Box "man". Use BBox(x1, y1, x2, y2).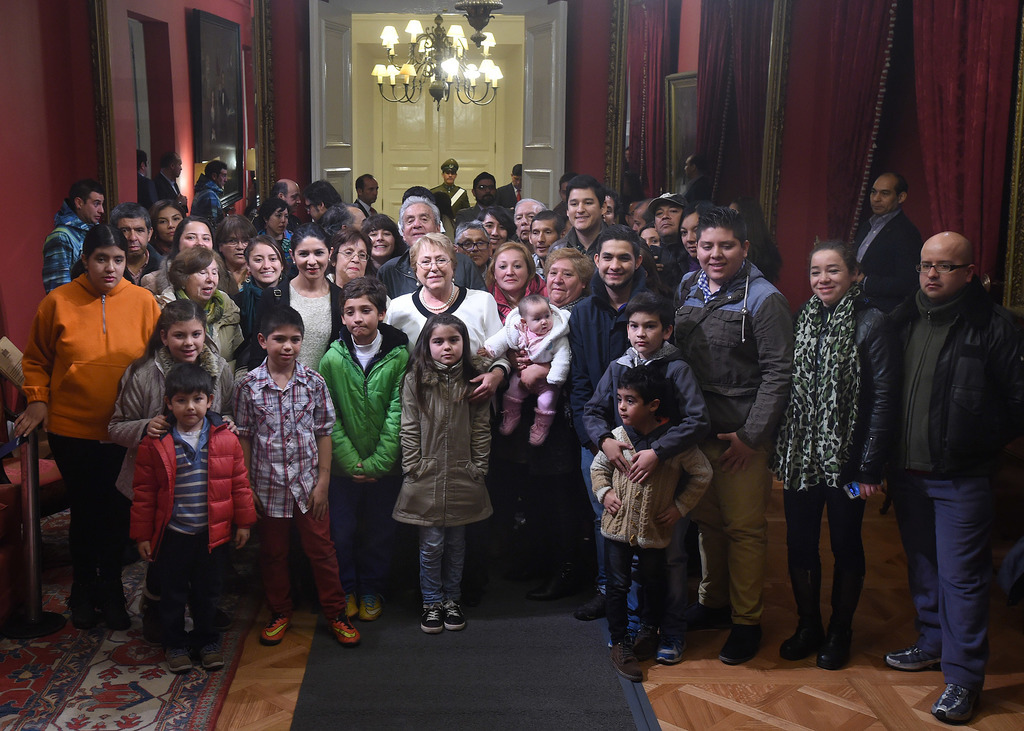
BBox(533, 211, 566, 278).
